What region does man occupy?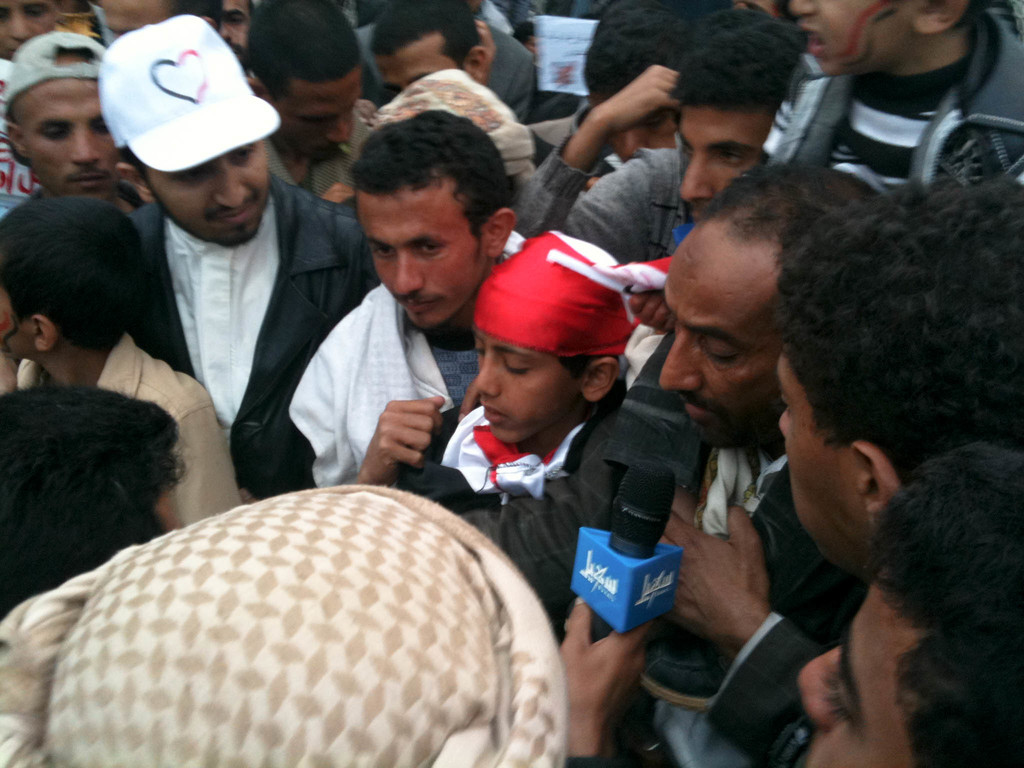
detection(76, 52, 362, 532).
